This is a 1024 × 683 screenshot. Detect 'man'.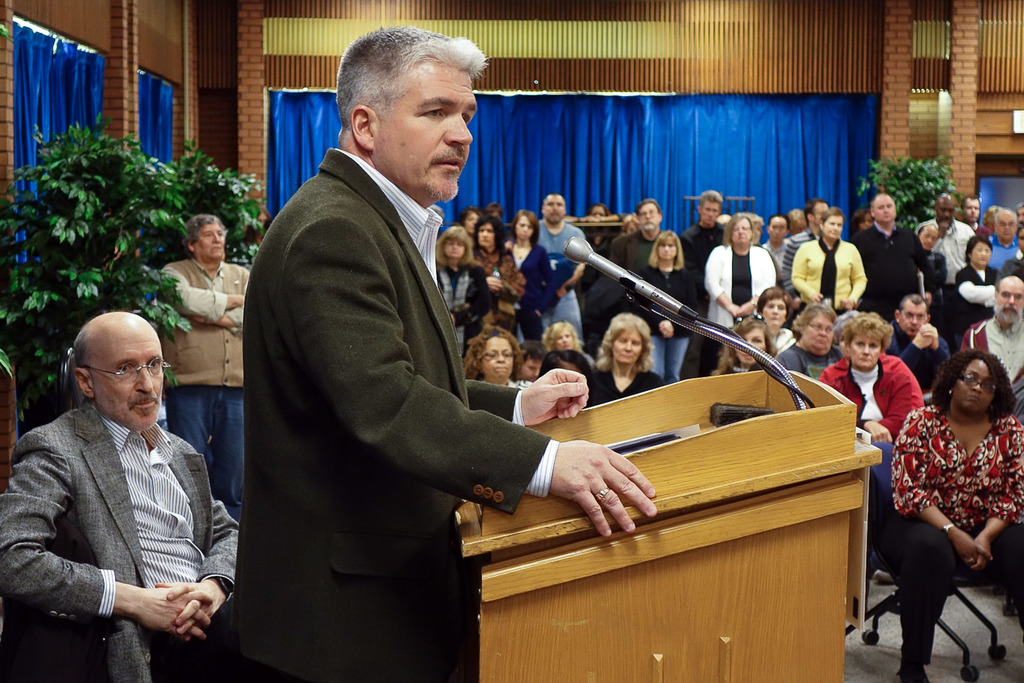
x1=681, y1=185, x2=732, y2=316.
